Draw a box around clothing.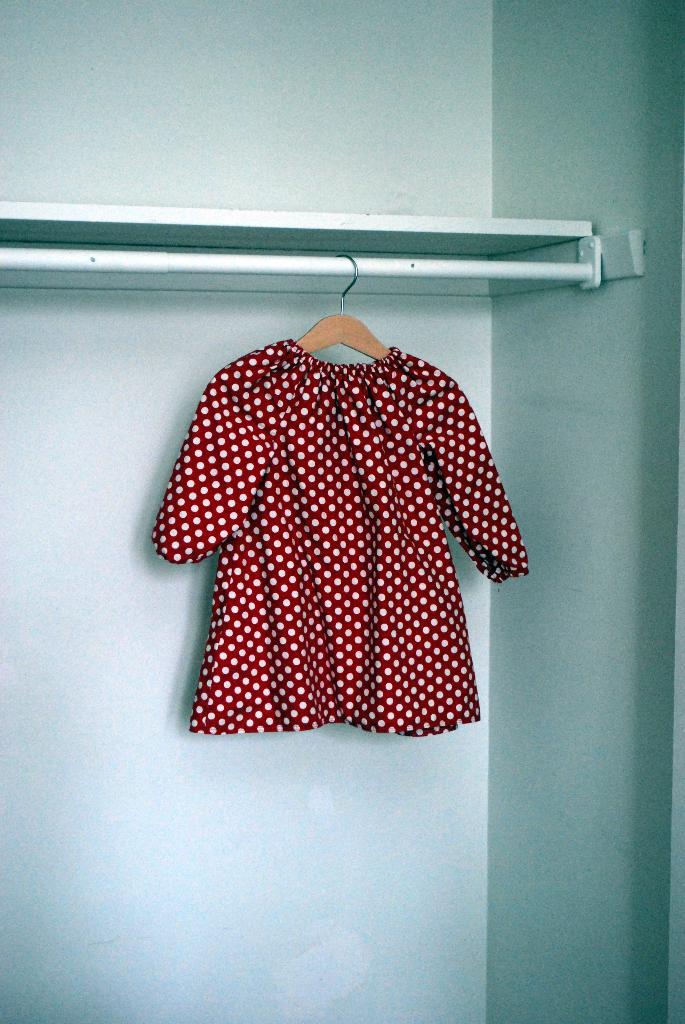
<box>146,337,531,732</box>.
